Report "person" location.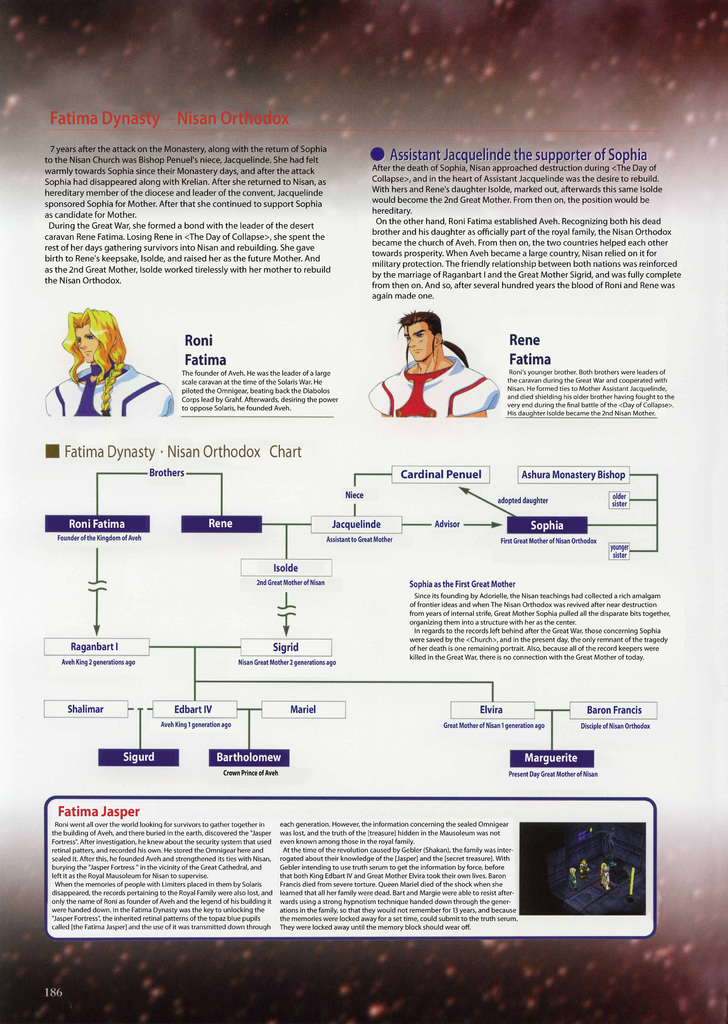
Report: detection(39, 314, 176, 421).
